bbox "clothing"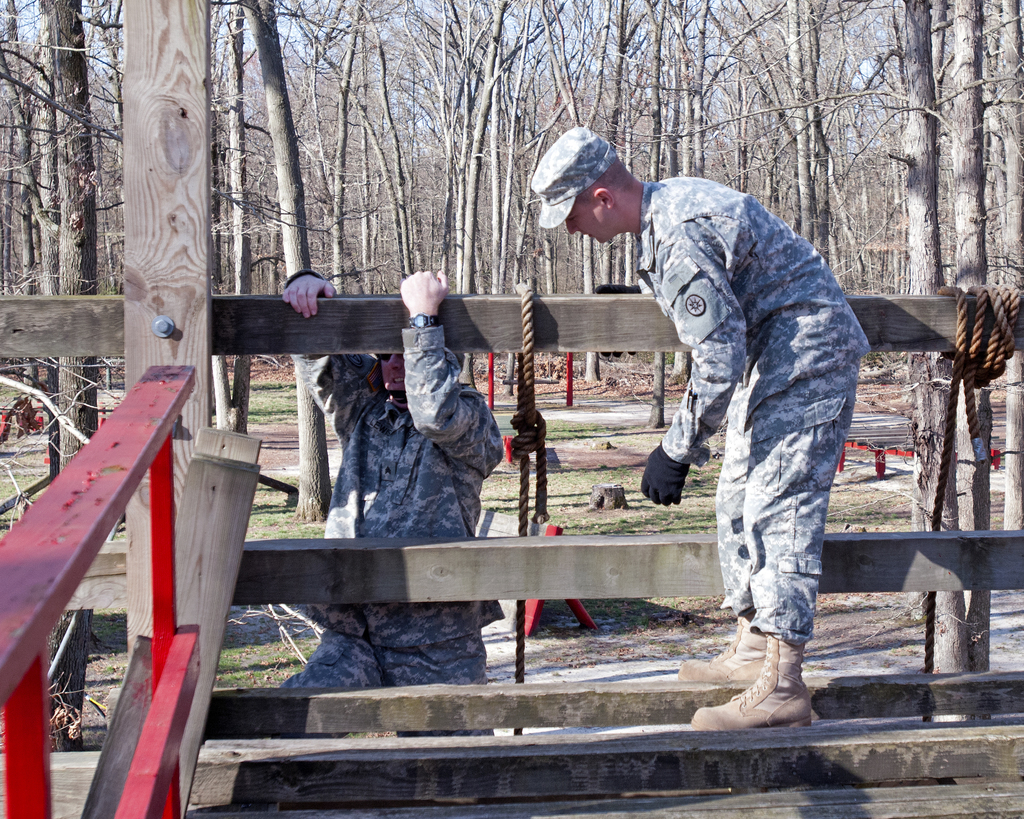
crop(268, 245, 511, 746)
